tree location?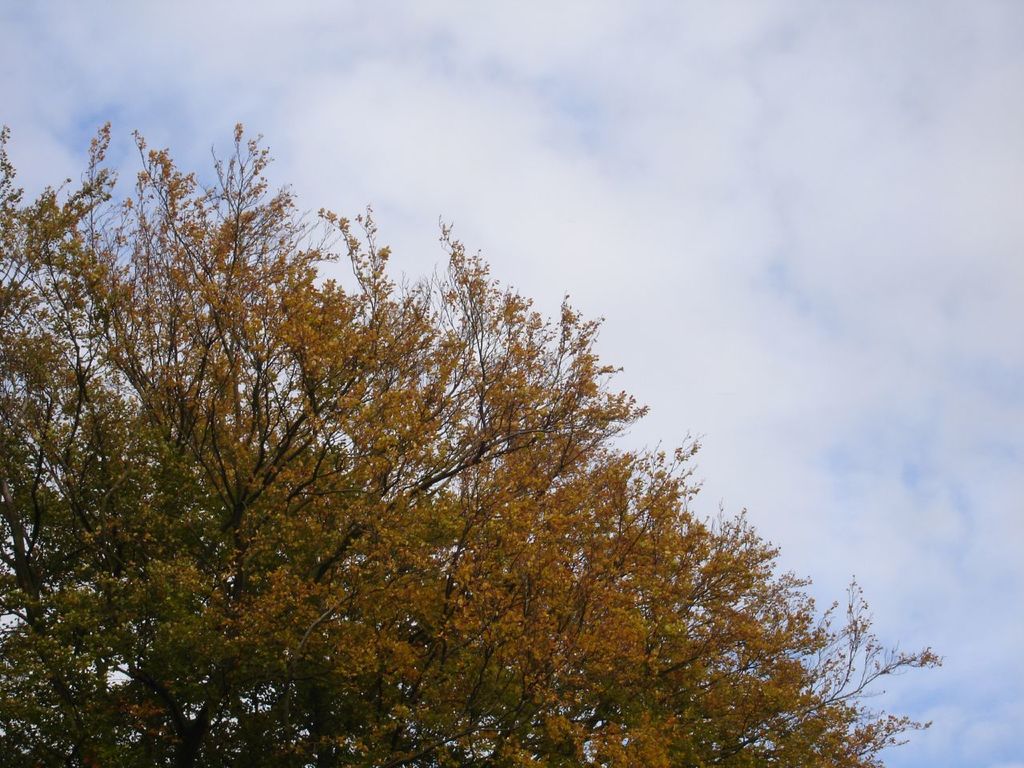
49,122,863,766
